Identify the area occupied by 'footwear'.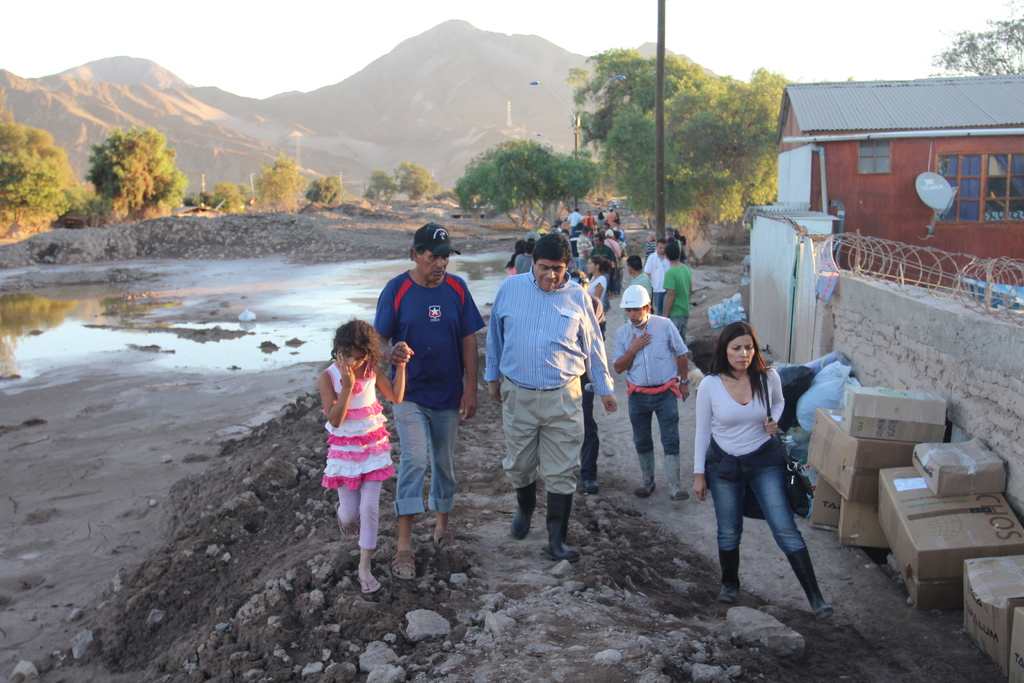
Area: select_region(717, 544, 743, 602).
